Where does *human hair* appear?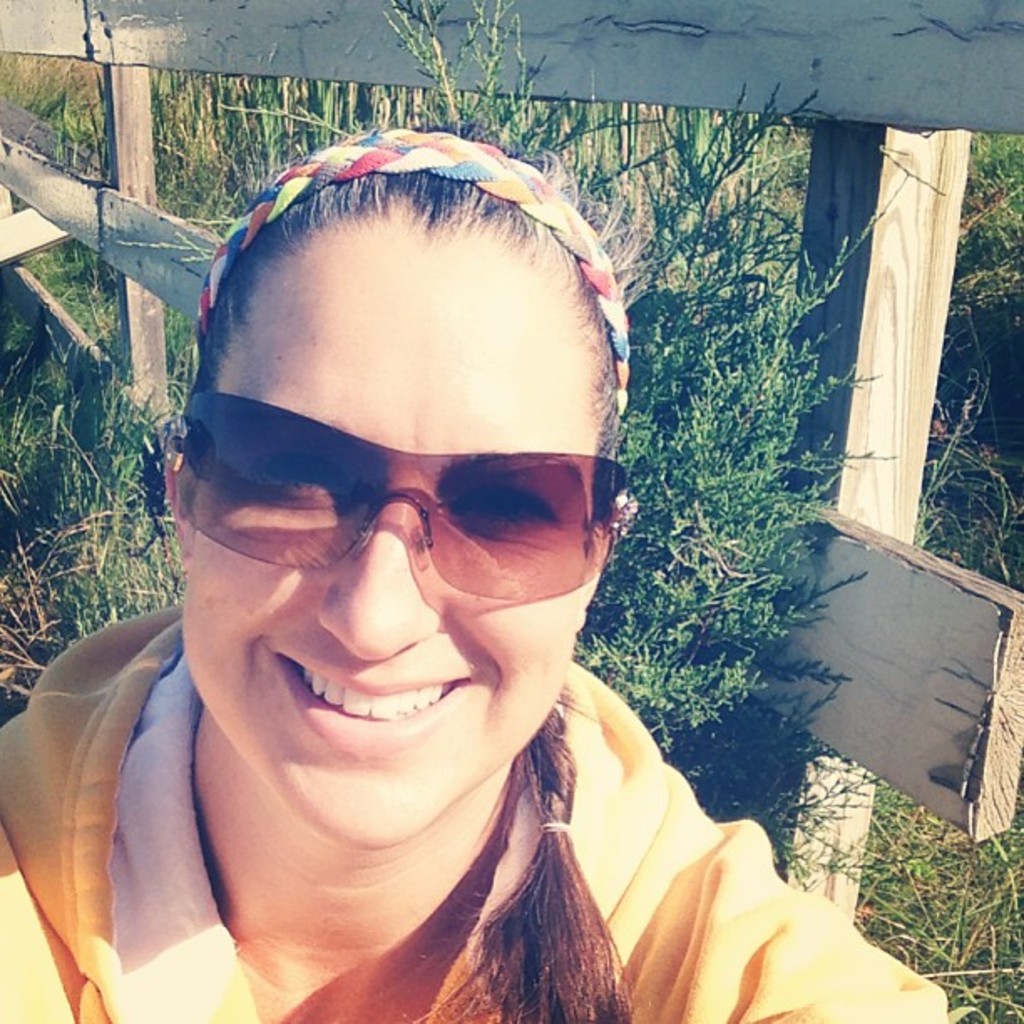
Appears at <region>132, 120, 654, 1014</region>.
